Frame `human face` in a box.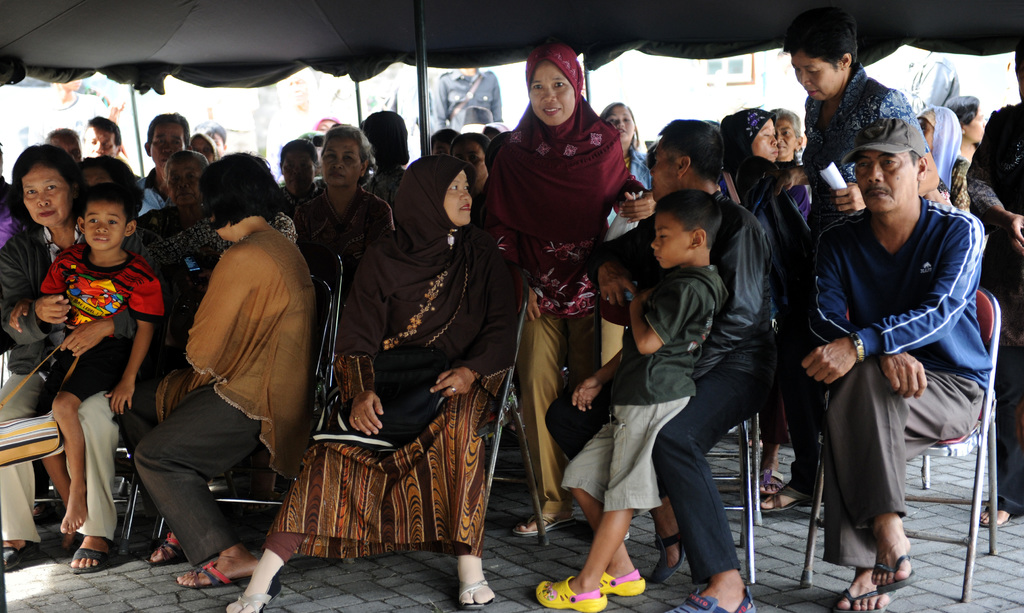
650,139,678,201.
